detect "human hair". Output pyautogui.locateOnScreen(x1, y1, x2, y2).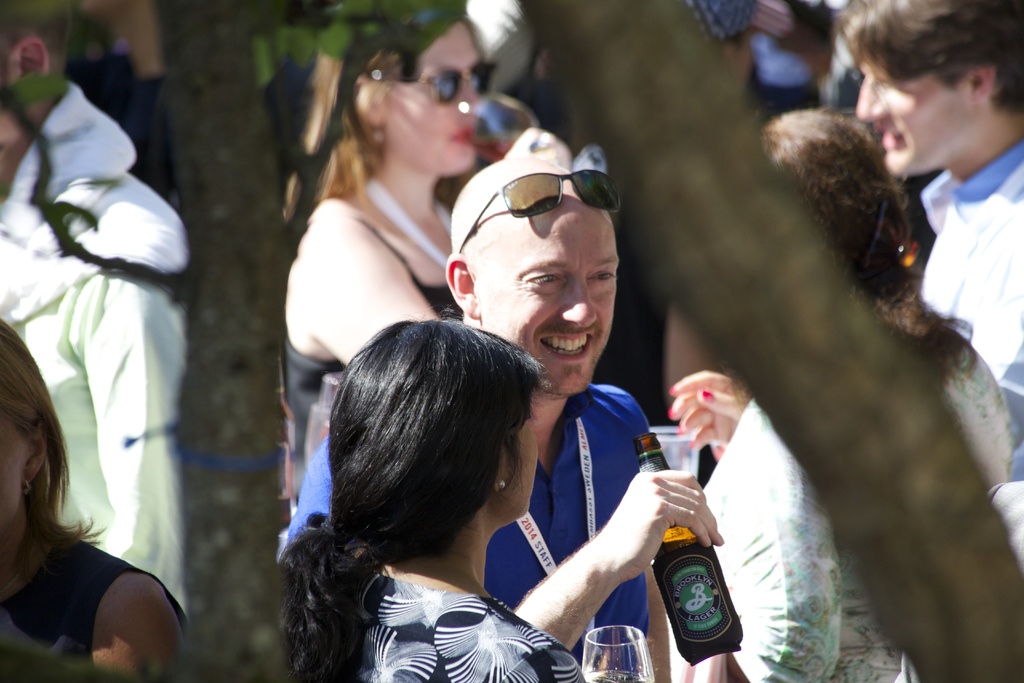
pyautogui.locateOnScreen(0, 316, 110, 580).
